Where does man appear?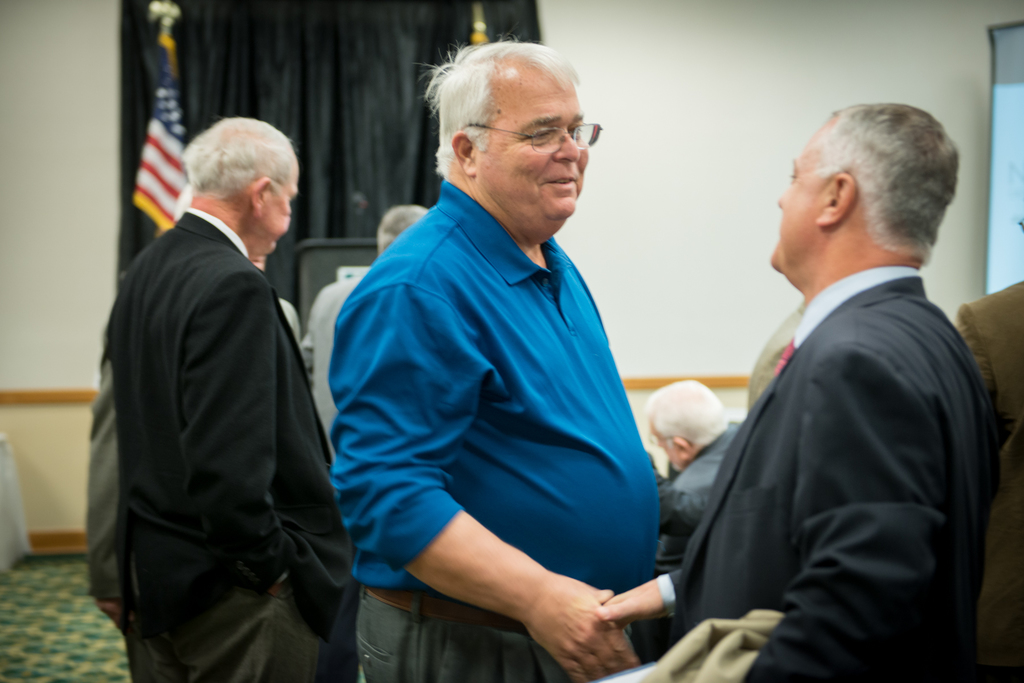
Appears at (327, 35, 664, 682).
